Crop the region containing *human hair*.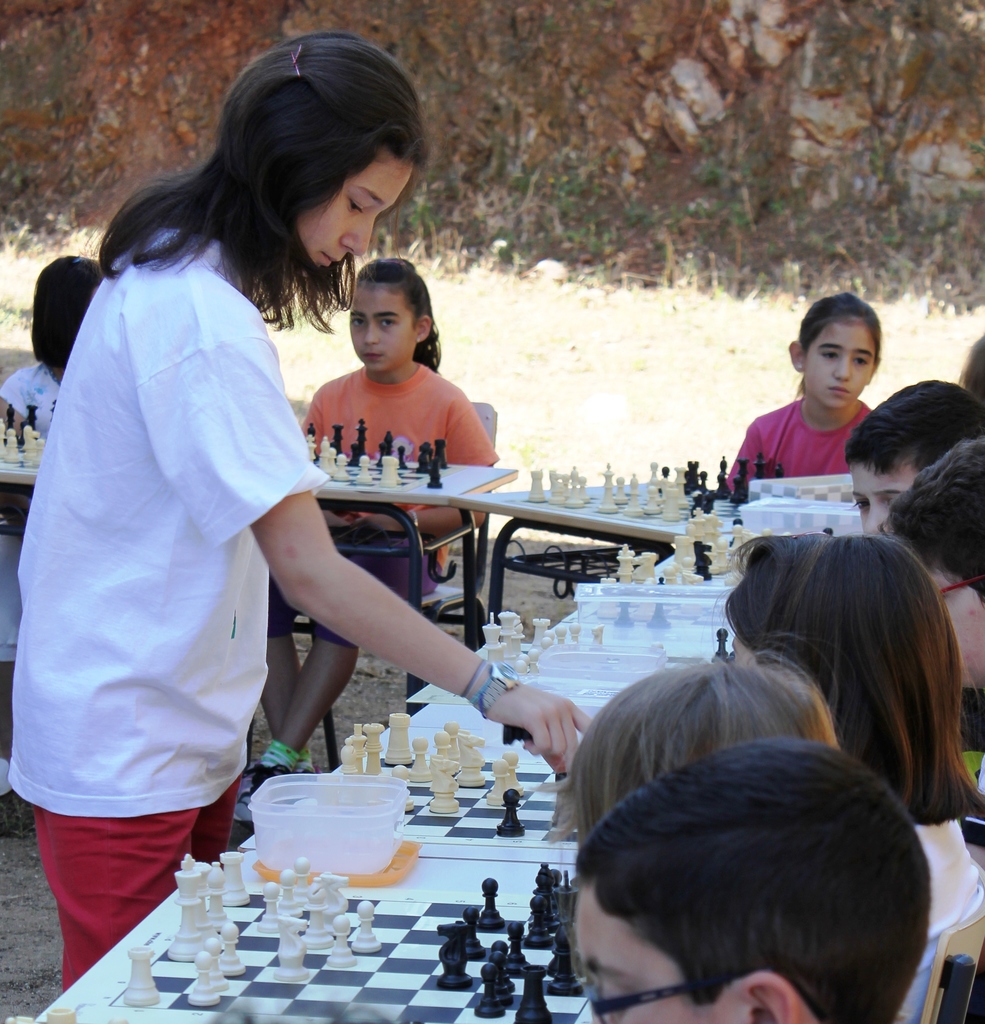
Crop region: [left=956, top=328, right=984, bottom=406].
